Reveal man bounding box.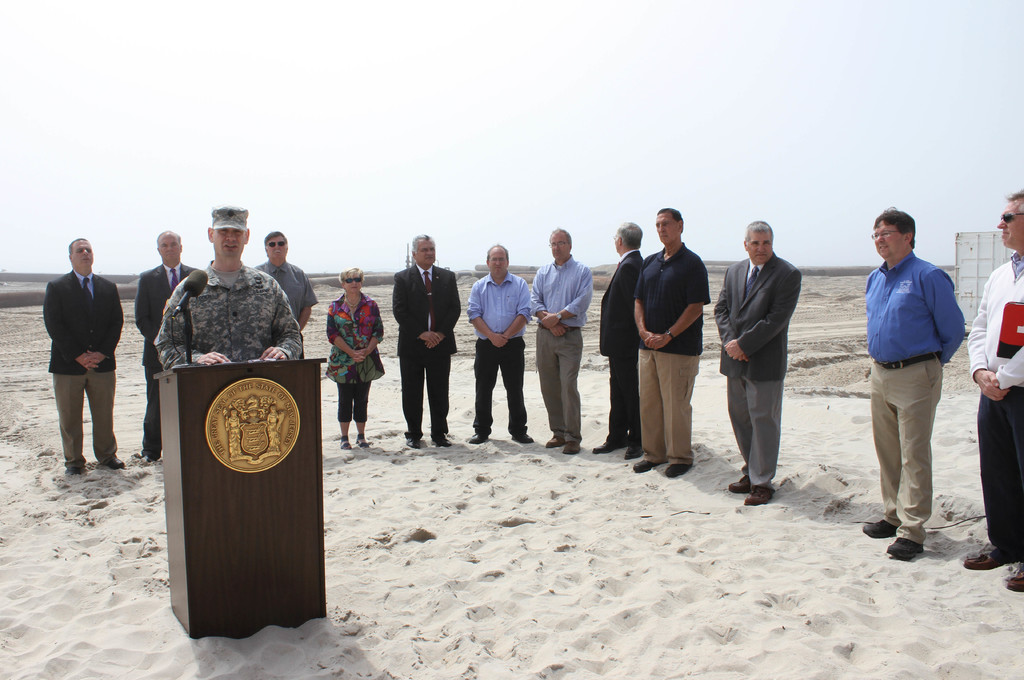
Revealed: box(150, 195, 299, 363).
